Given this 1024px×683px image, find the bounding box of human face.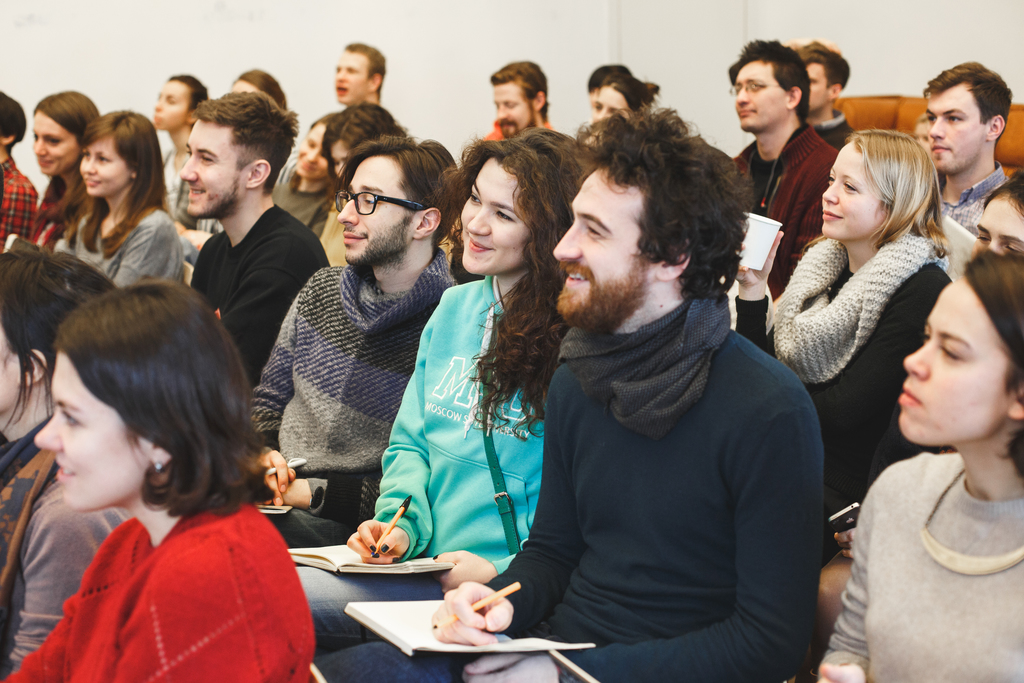
[180,114,250,218].
